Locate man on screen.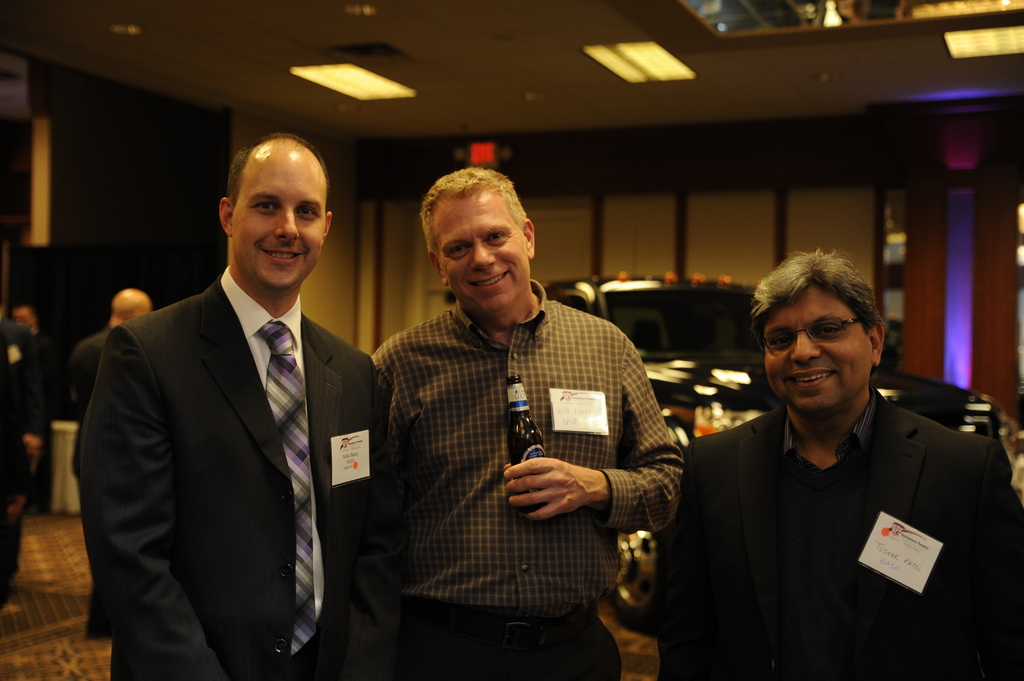
On screen at [0, 315, 44, 616].
